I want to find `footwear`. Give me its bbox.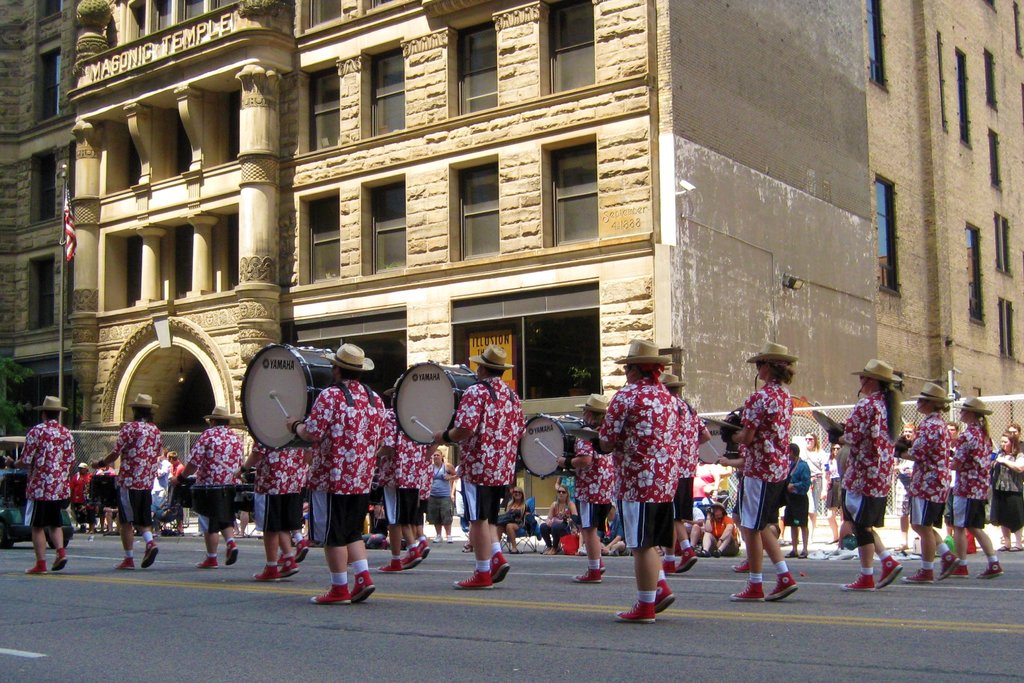
select_region(719, 582, 760, 607).
